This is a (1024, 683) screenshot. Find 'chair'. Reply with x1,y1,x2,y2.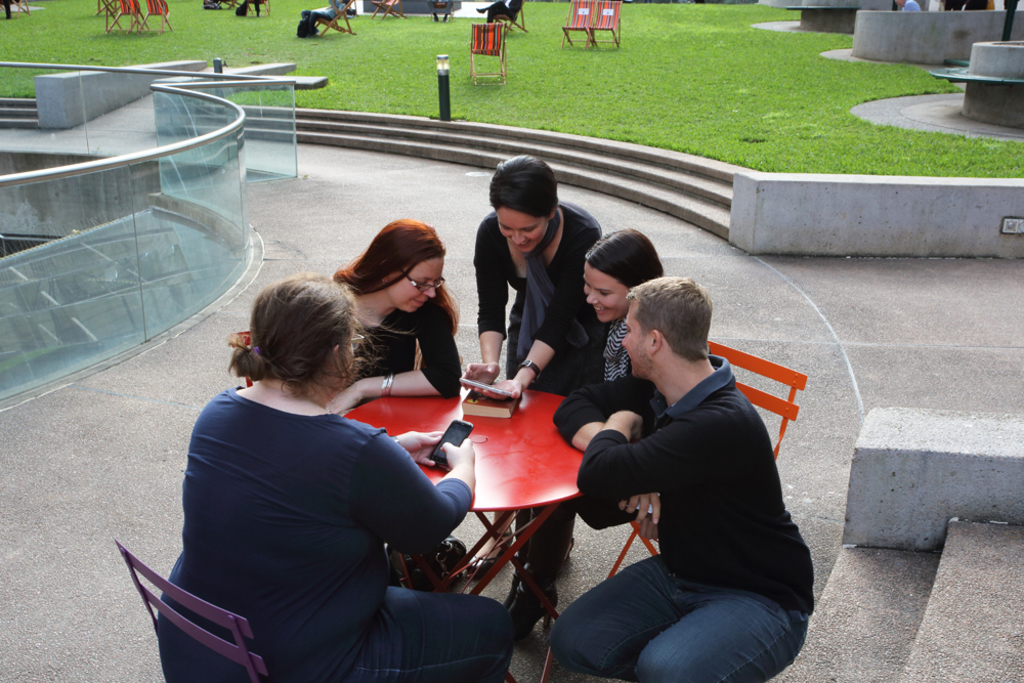
559,0,596,47.
